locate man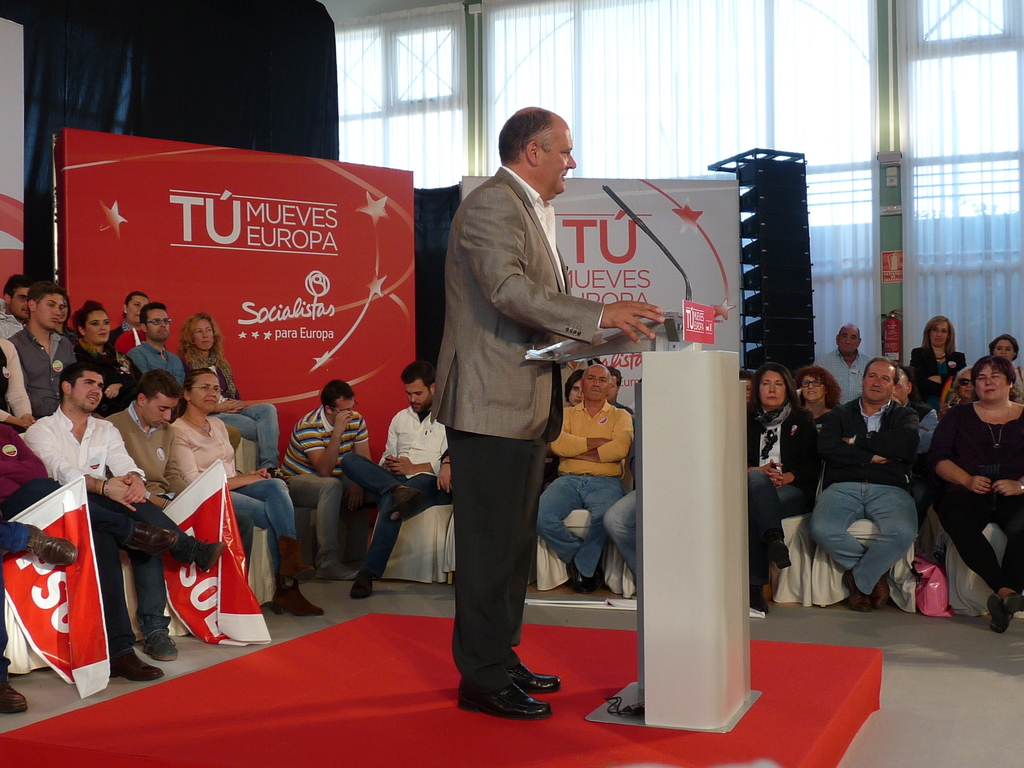
{"x1": 0, "y1": 274, "x2": 28, "y2": 340}
